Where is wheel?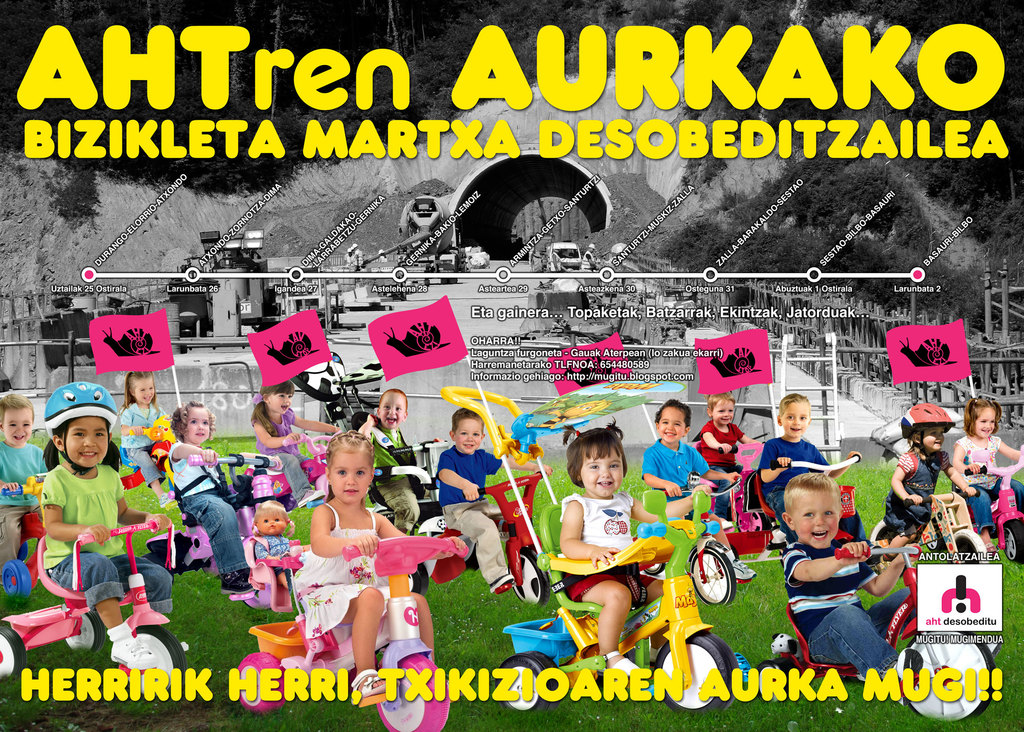
(0, 621, 20, 679).
